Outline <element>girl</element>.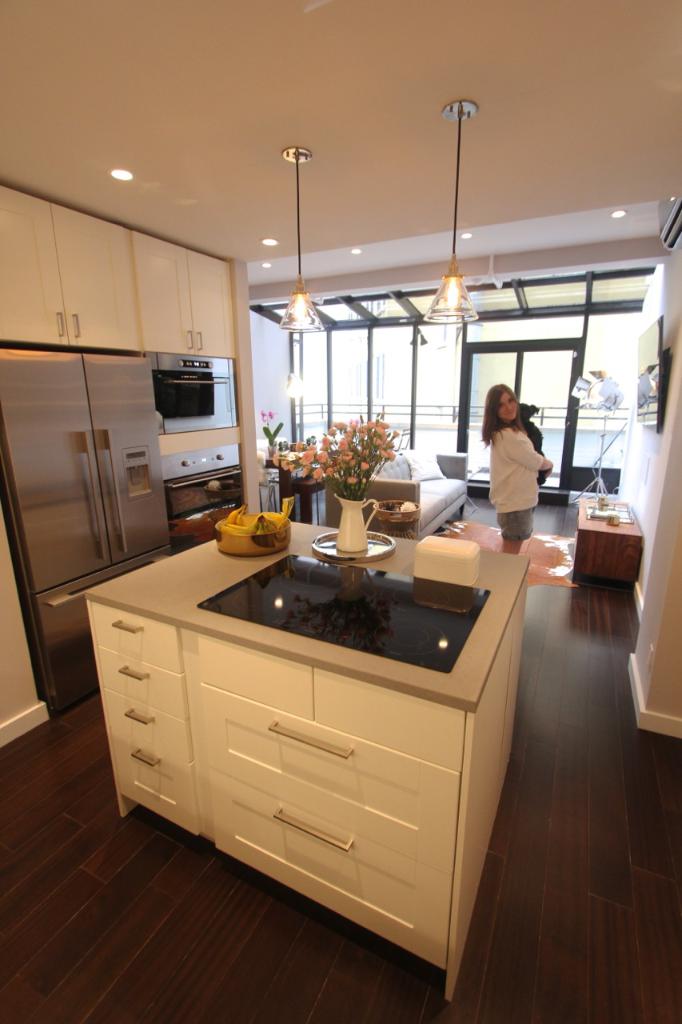
Outline: (481, 387, 556, 556).
